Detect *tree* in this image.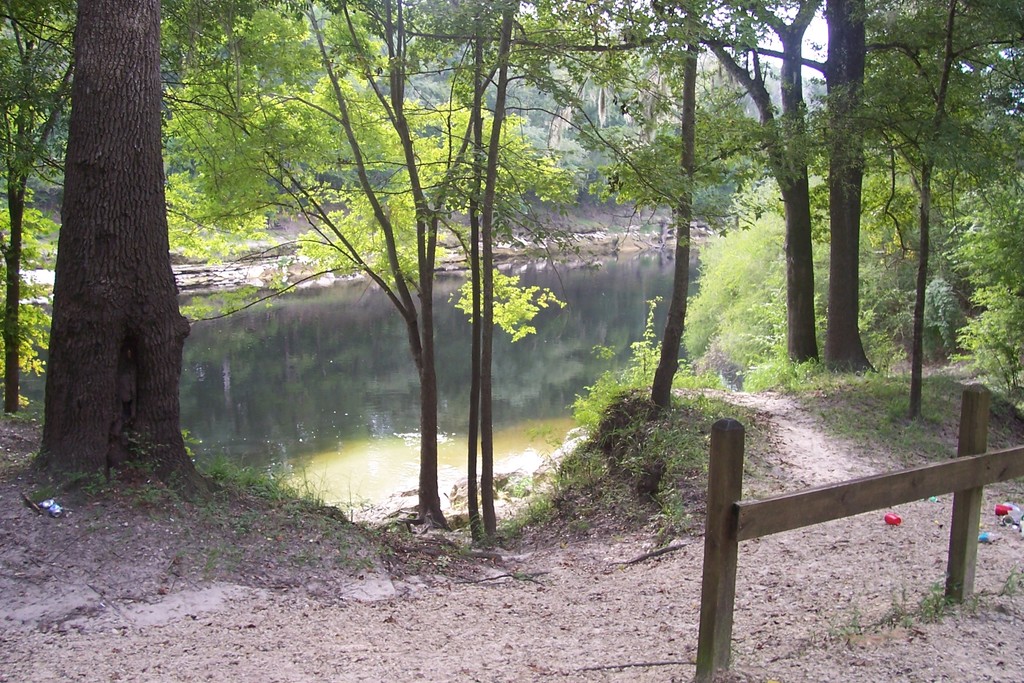
Detection: <region>680, 167, 799, 379</region>.
